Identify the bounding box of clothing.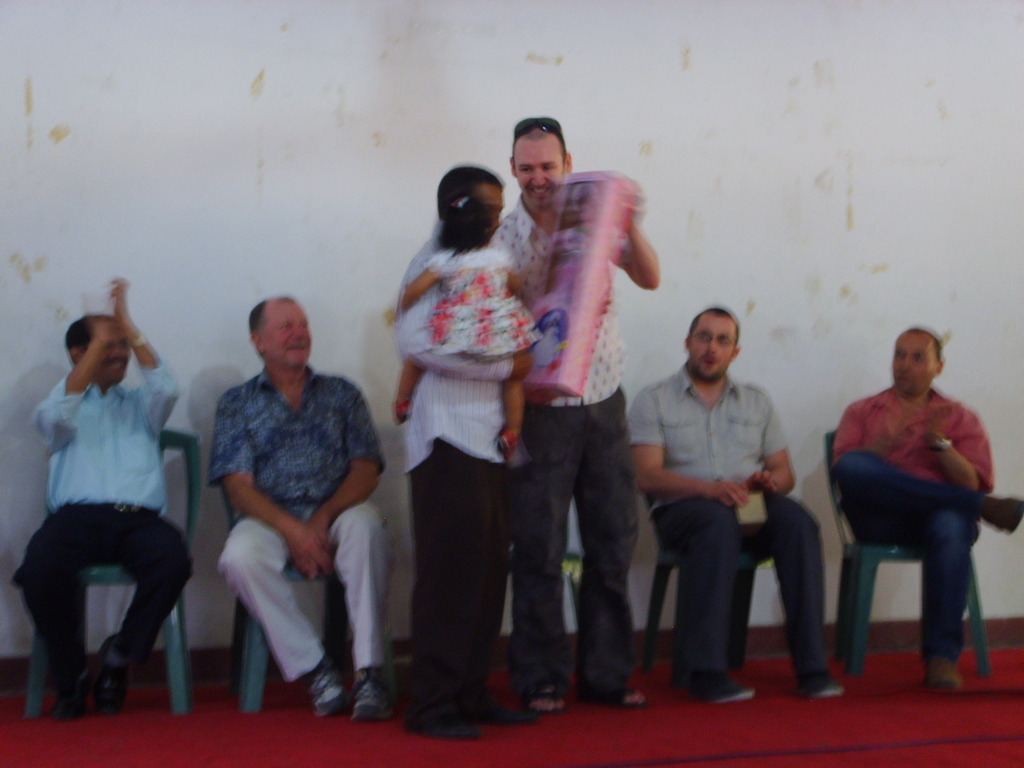
(x1=428, y1=249, x2=547, y2=360).
